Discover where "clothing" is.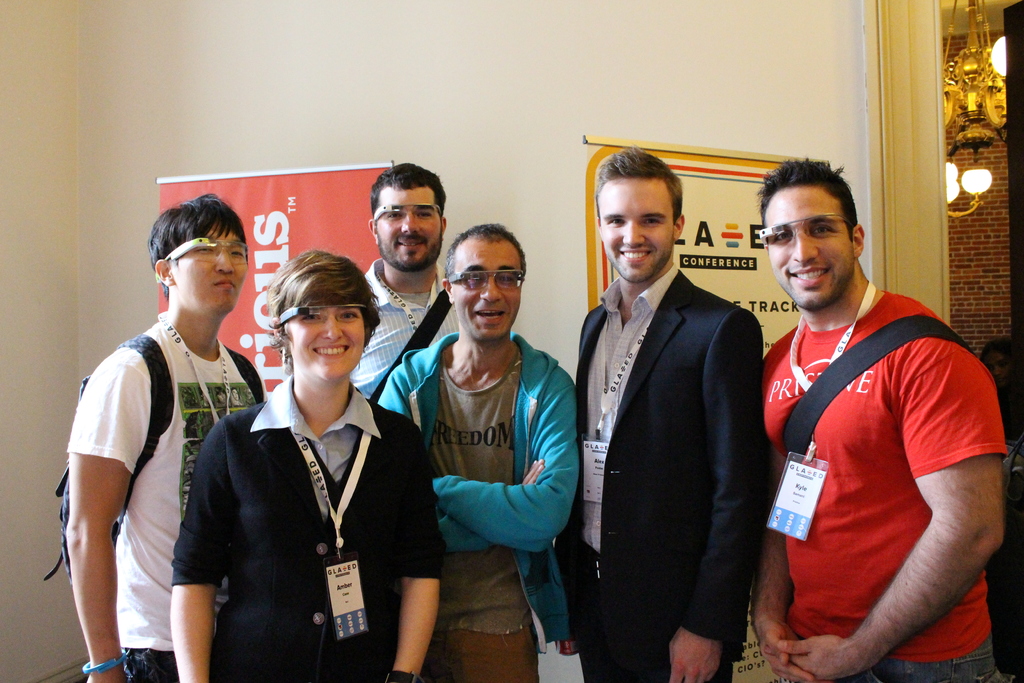
Discovered at x1=346, y1=260, x2=442, y2=415.
